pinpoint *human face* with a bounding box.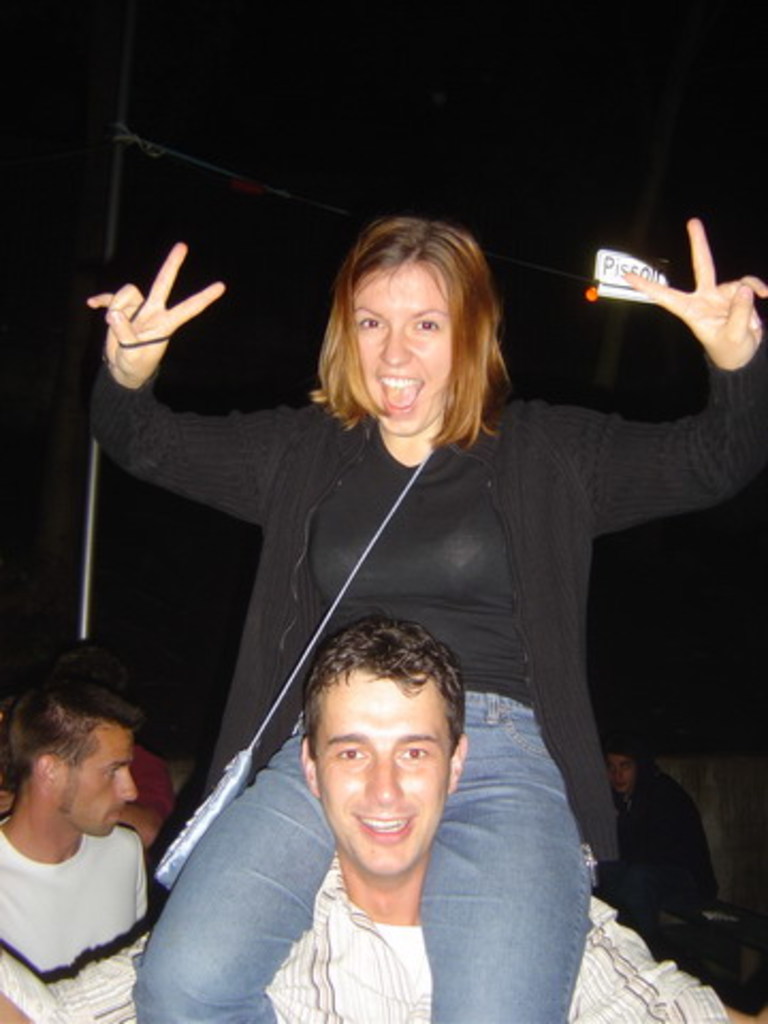
locate(49, 727, 139, 838).
